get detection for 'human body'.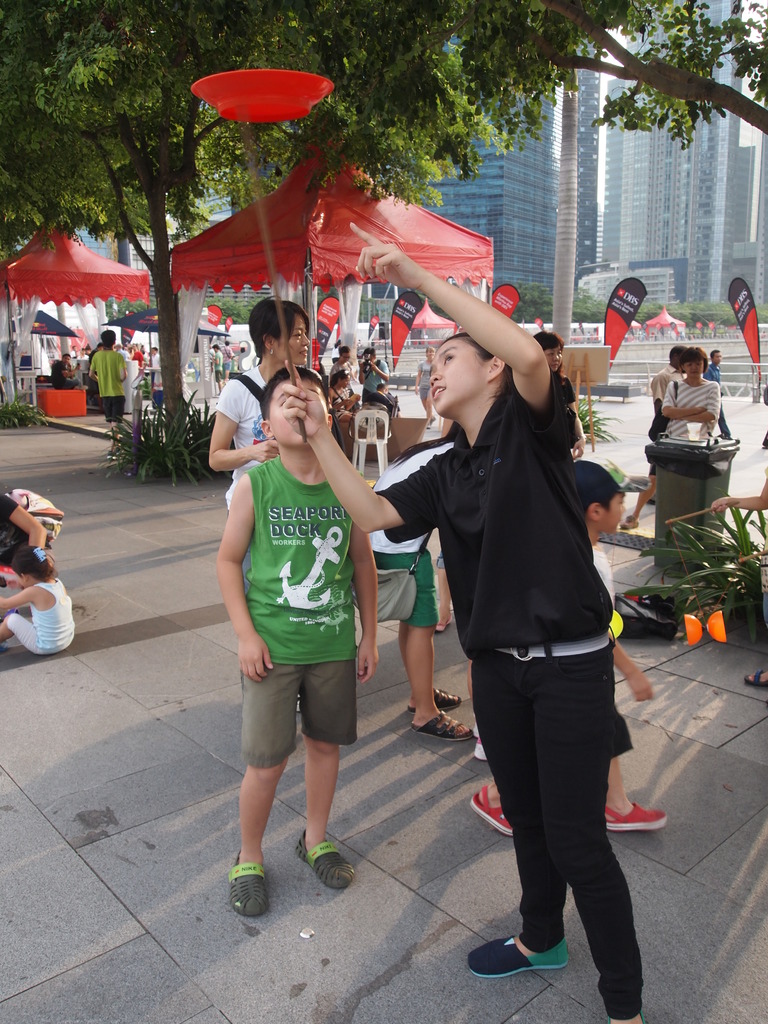
Detection: BBox(704, 365, 742, 440).
